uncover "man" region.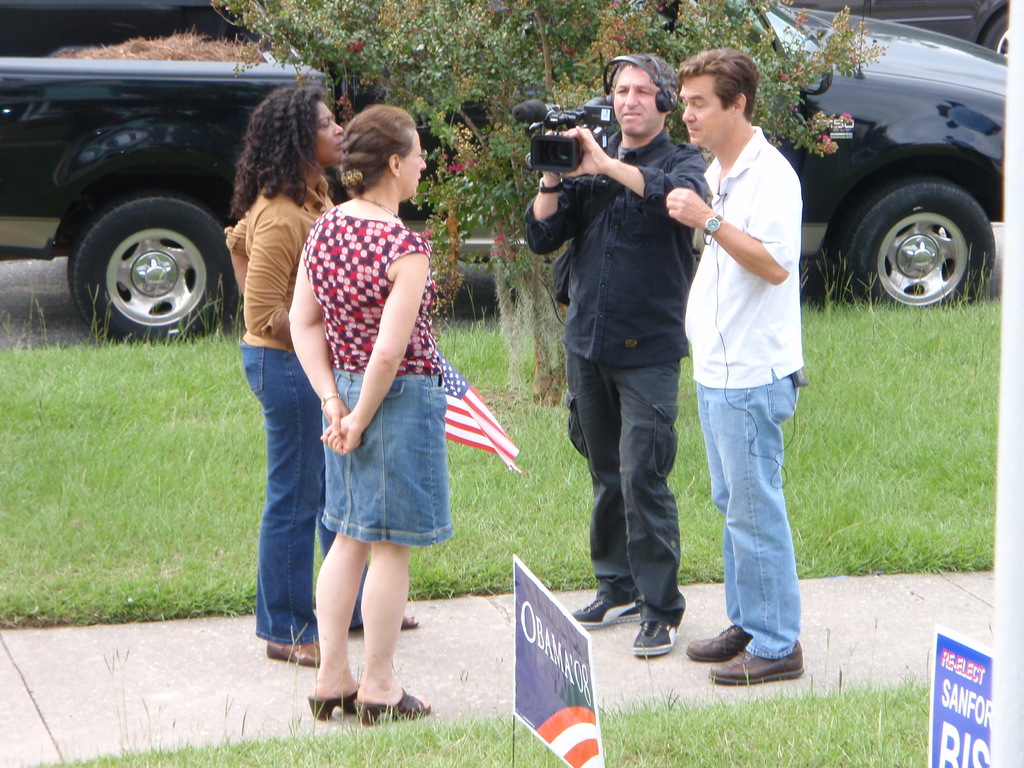
Uncovered: 545 45 719 648.
